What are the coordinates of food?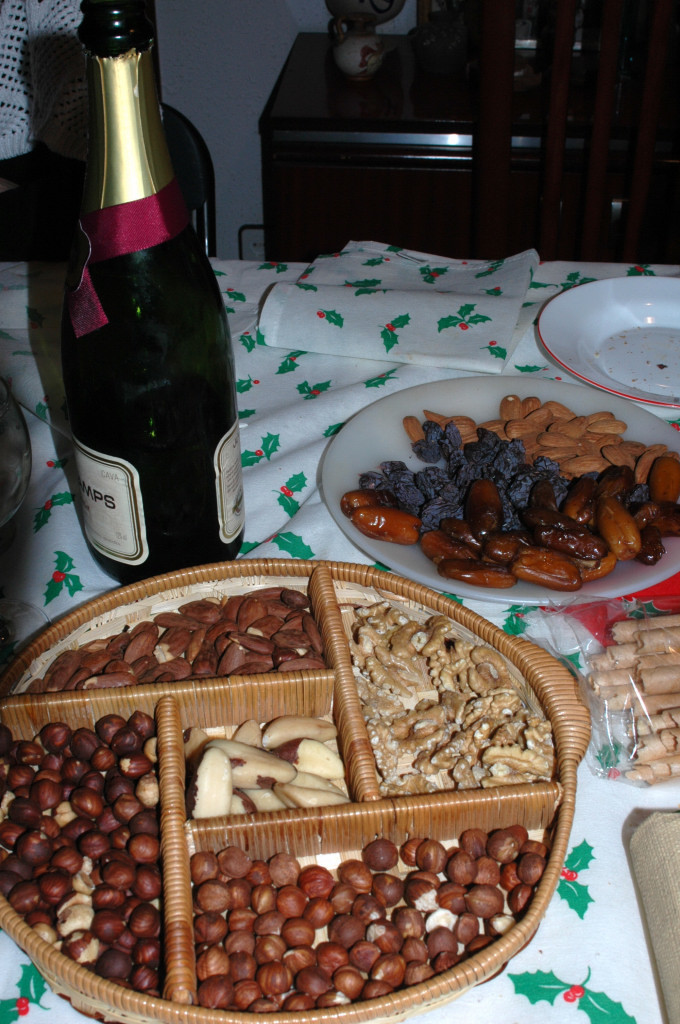
locate(185, 713, 343, 816).
